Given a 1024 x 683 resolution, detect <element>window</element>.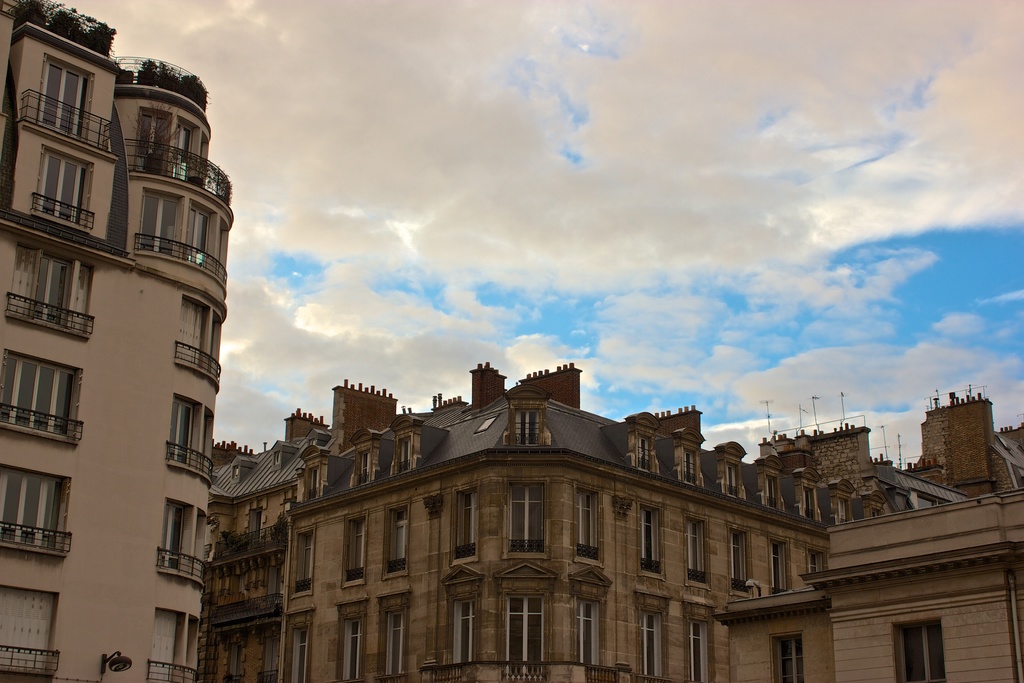
[685, 515, 714, 586].
